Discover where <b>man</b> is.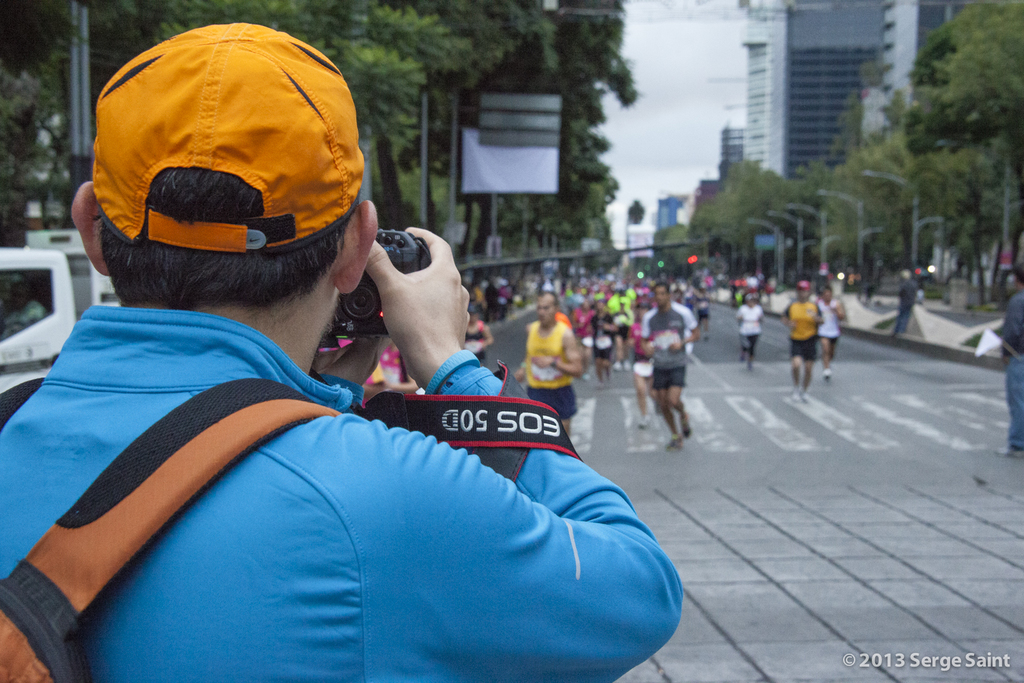
Discovered at (892,268,918,342).
